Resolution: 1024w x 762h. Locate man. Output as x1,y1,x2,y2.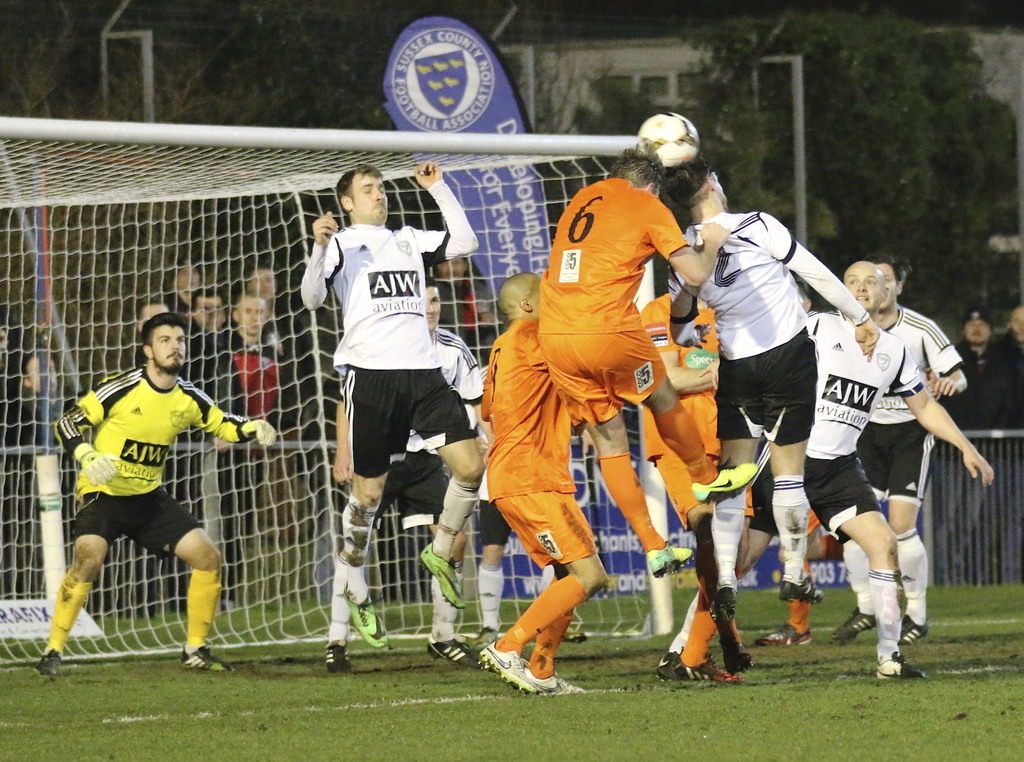
983,304,1023,436.
